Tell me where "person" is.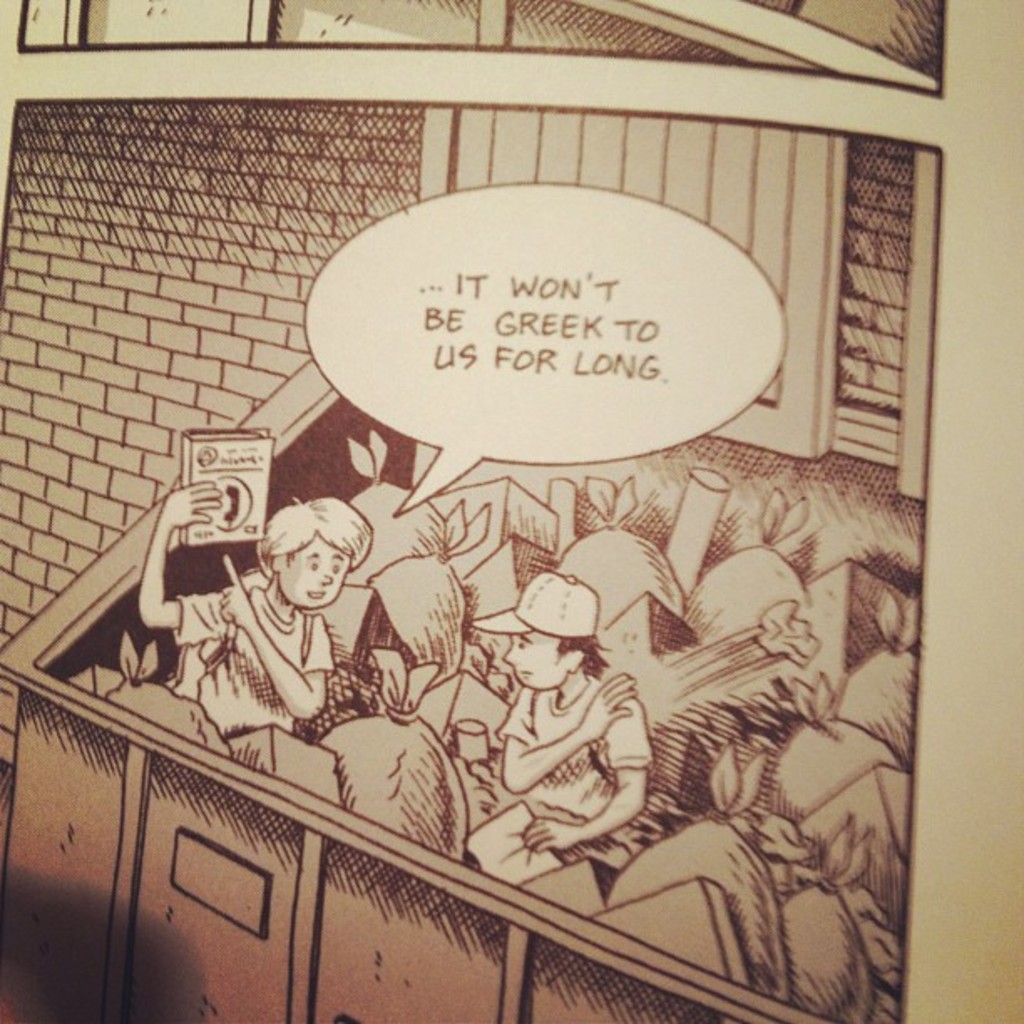
"person" is at <box>463,571,654,888</box>.
